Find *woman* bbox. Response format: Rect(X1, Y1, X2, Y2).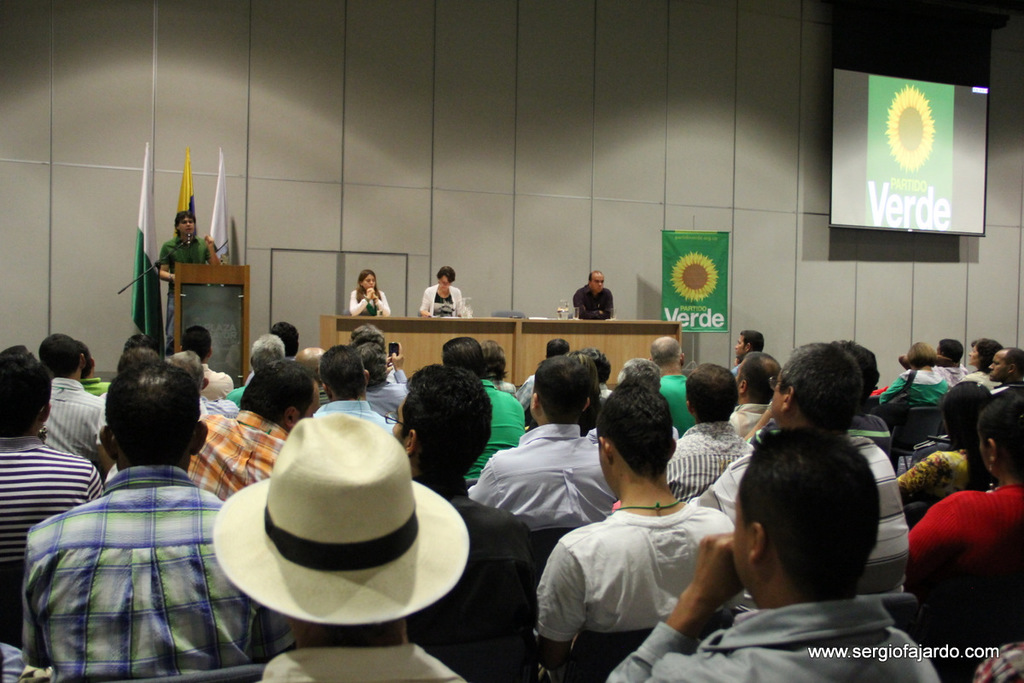
Rect(958, 337, 1006, 388).
